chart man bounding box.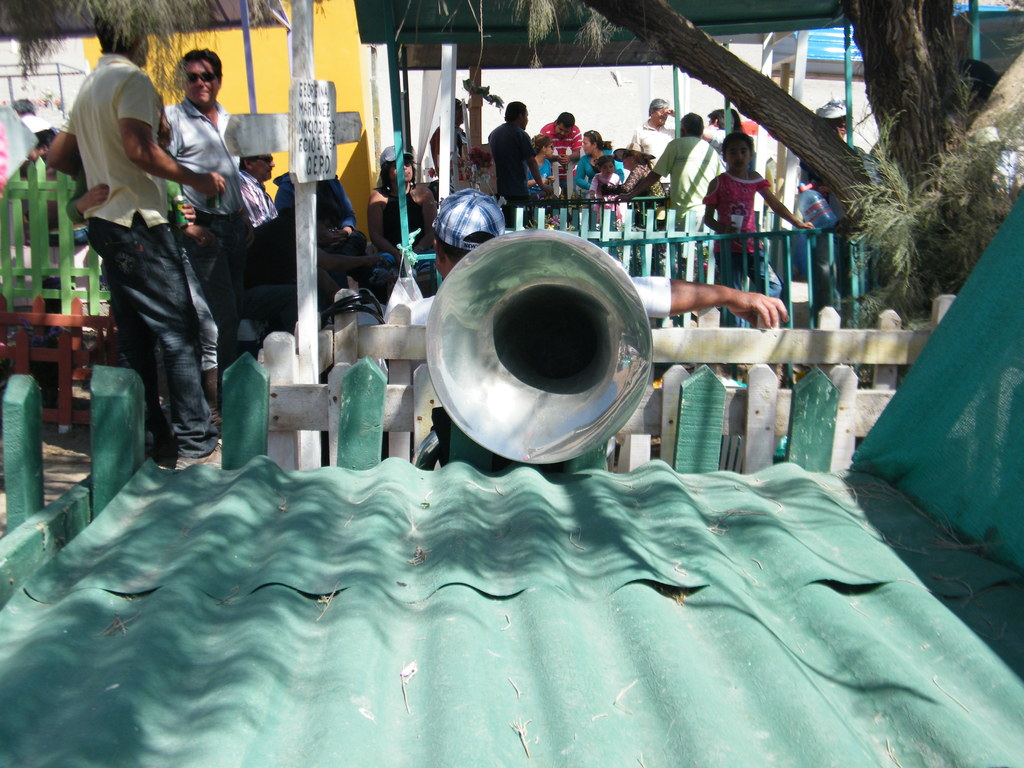
Charted: {"left": 627, "top": 93, "right": 678, "bottom": 163}.
